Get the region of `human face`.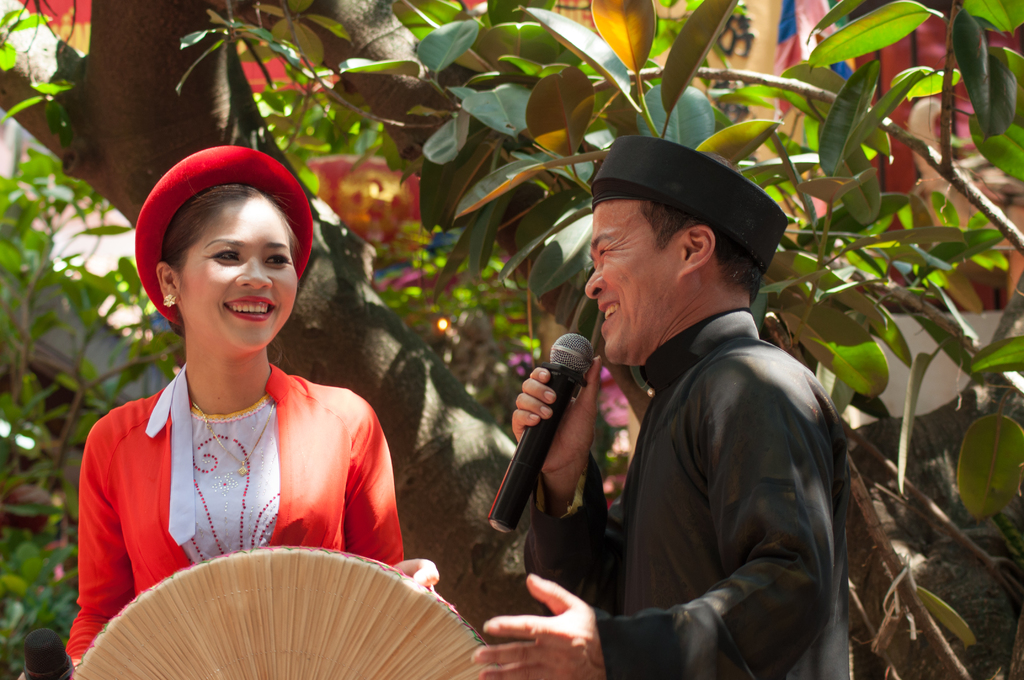
box(582, 194, 648, 371).
